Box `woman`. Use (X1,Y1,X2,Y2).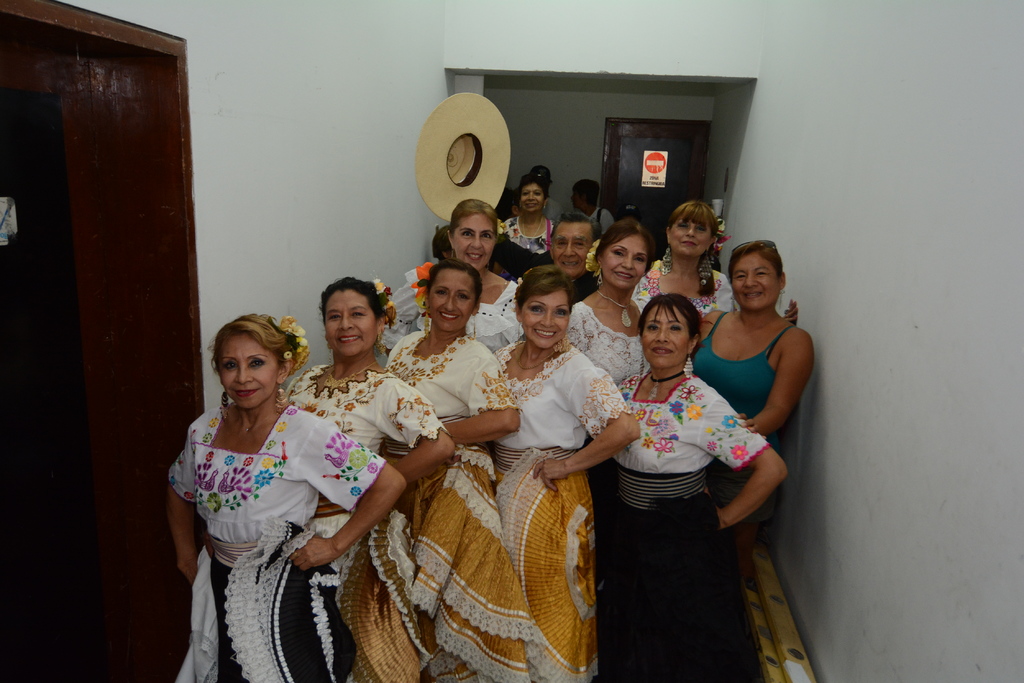
(285,275,458,682).
